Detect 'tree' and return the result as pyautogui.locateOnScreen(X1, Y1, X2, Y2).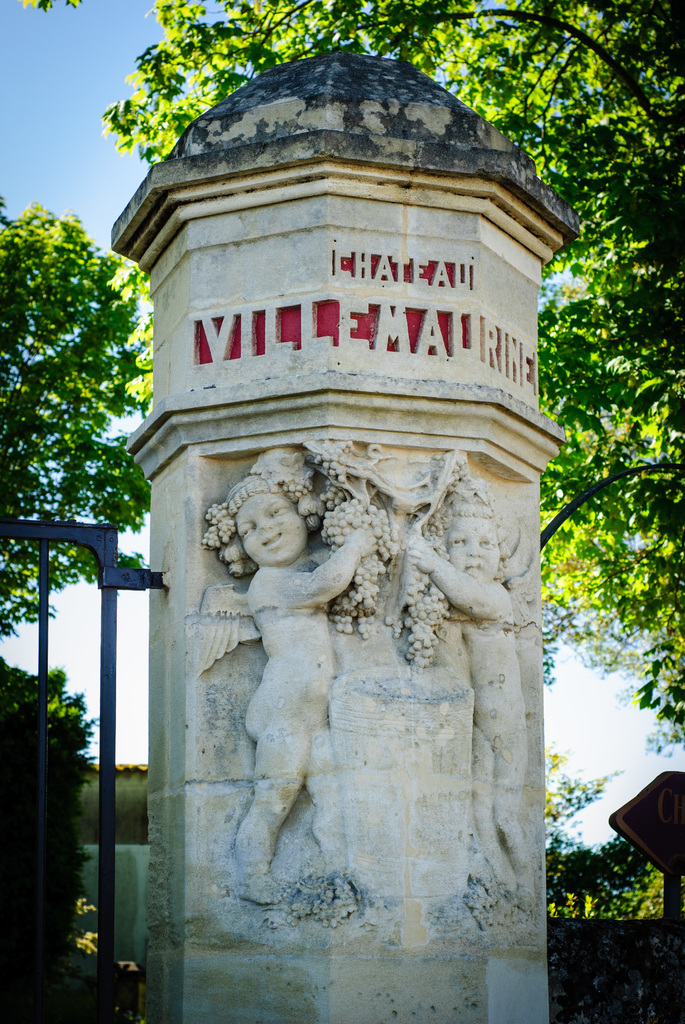
pyautogui.locateOnScreen(92, 0, 684, 749).
